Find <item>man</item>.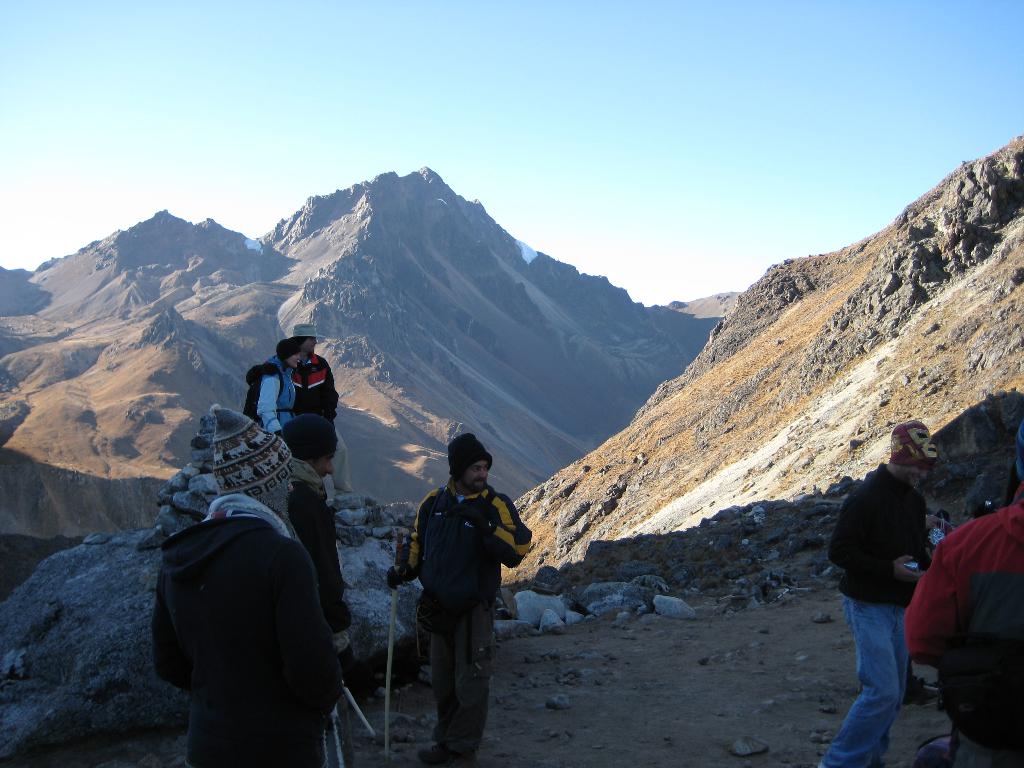
291,323,340,424.
